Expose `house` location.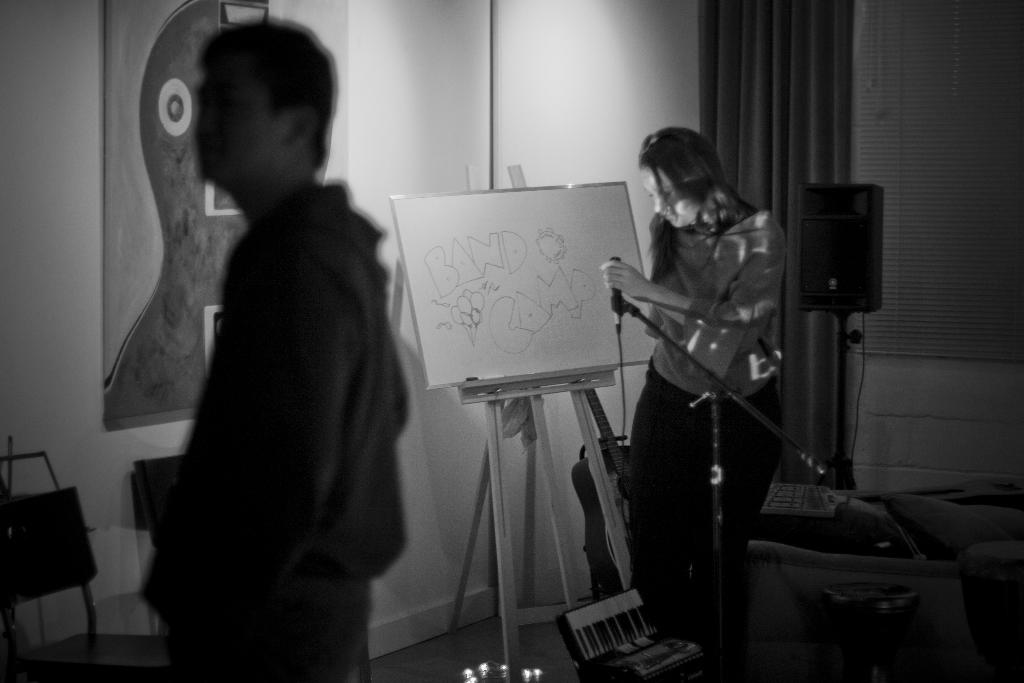
Exposed at 0:0:1023:682.
